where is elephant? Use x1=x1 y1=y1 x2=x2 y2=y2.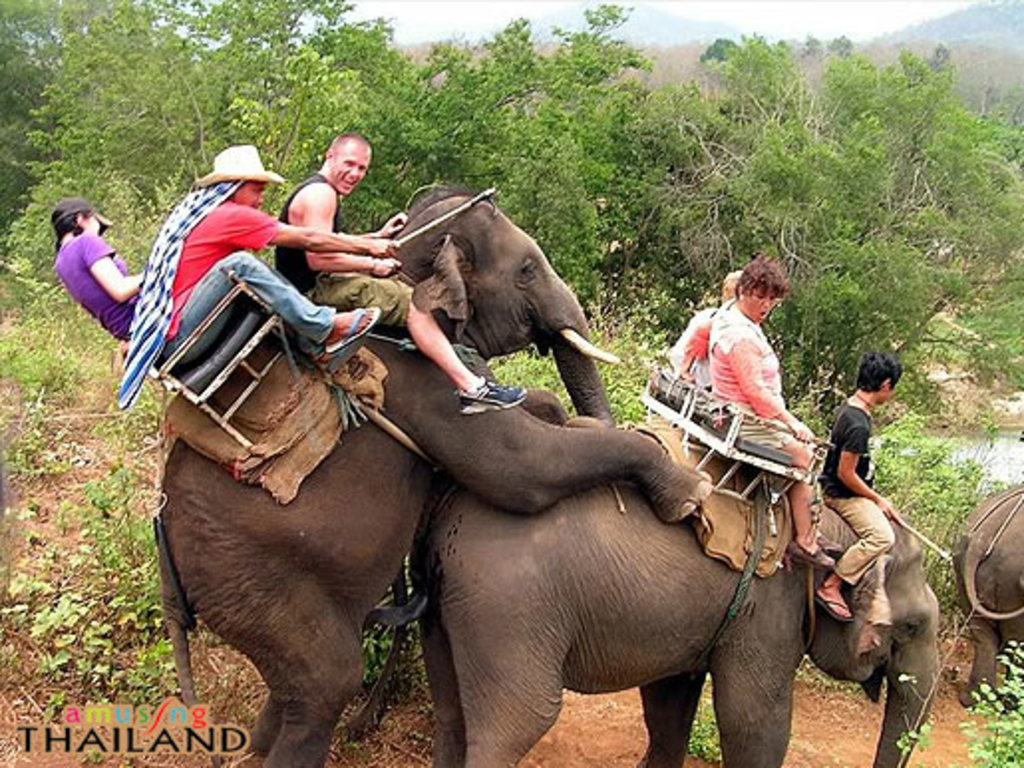
x1=451 y1=428 x2=939 y2=766.
